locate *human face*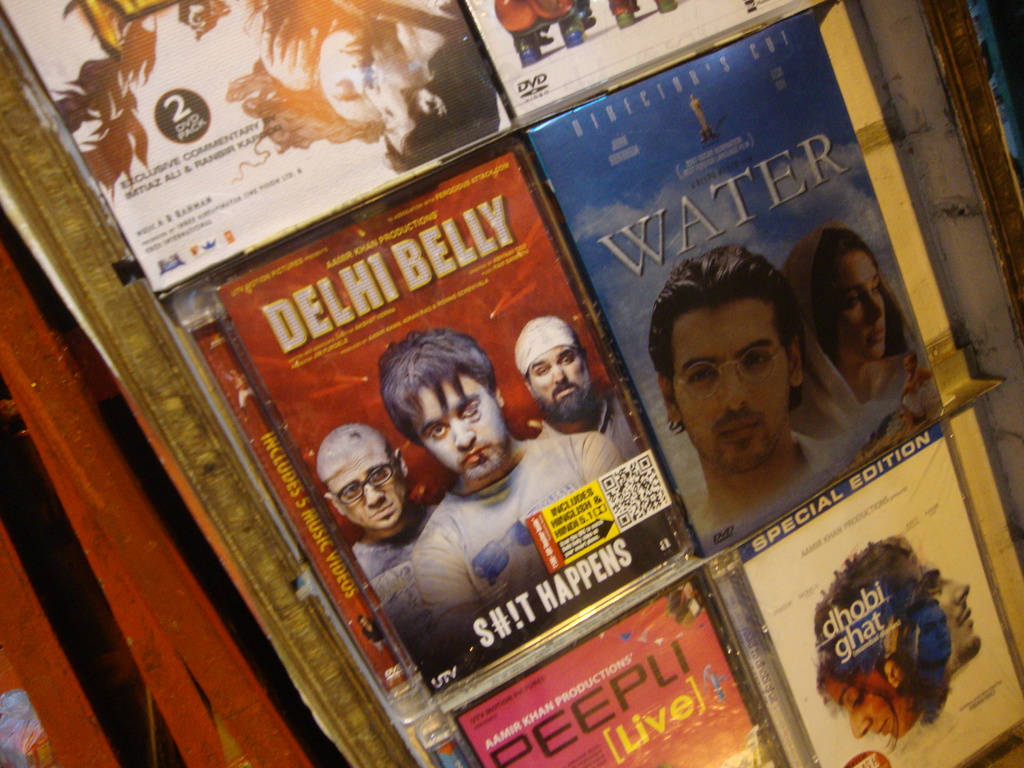
<region>883, 659, 904, 691</region>
